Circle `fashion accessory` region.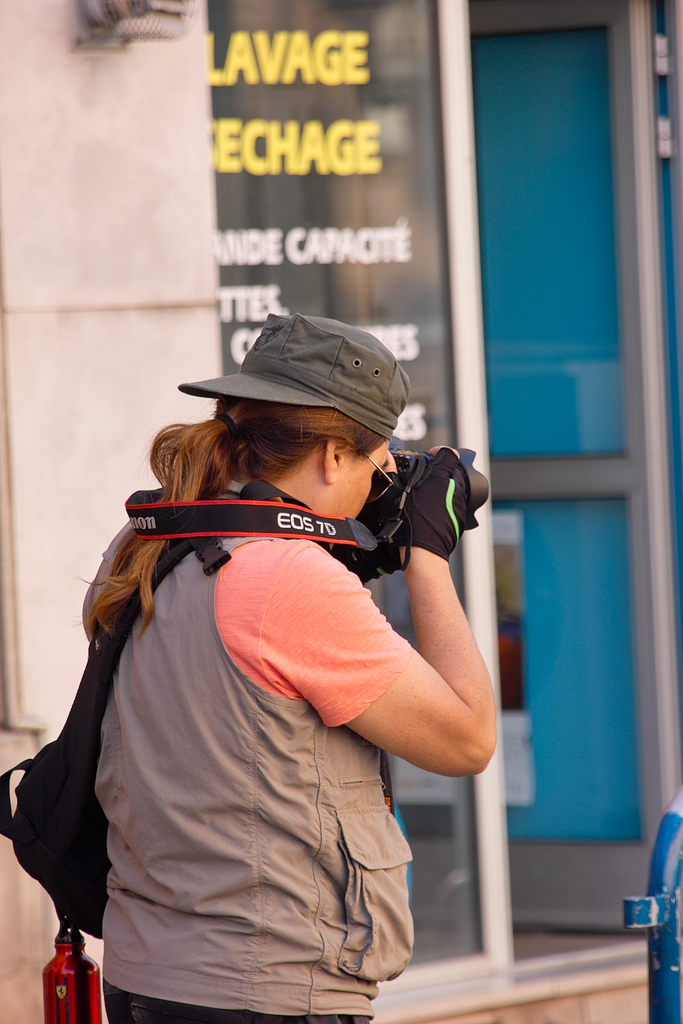
Region: 395/446/472/562.
